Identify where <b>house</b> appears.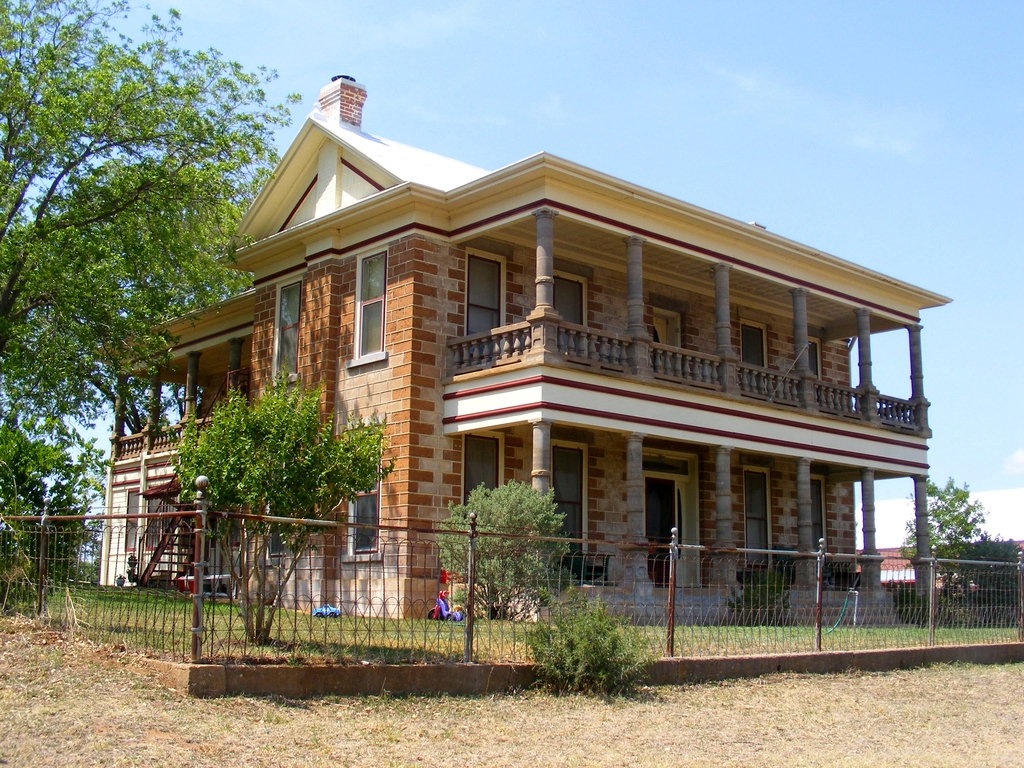
Appears at rect(189, 102, 934, 659).
